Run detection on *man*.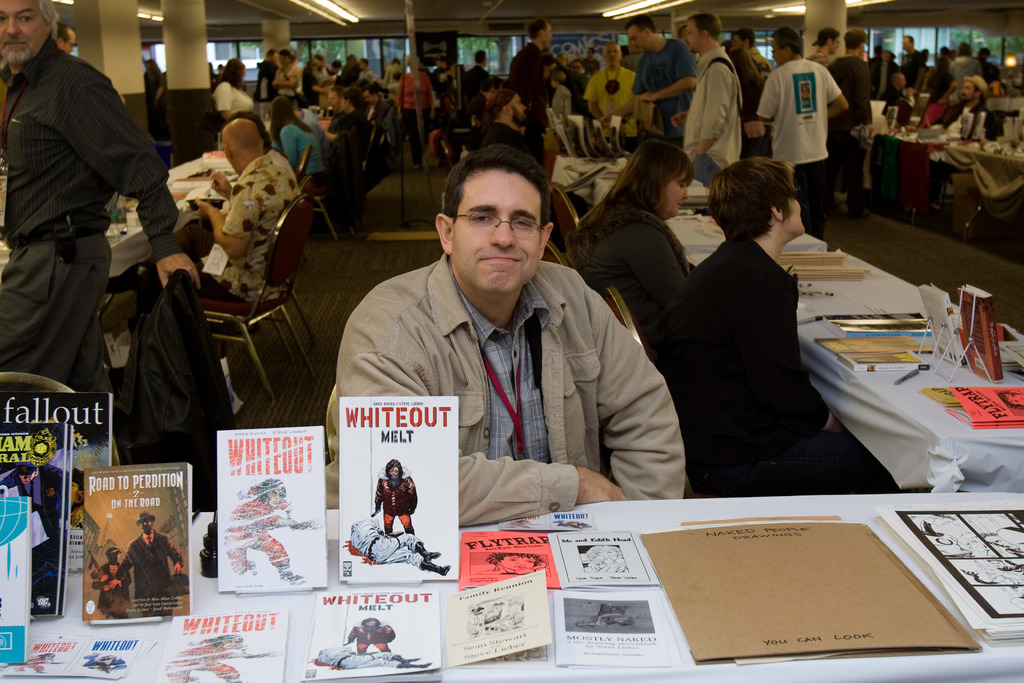
Result: 941,72,993,135.
